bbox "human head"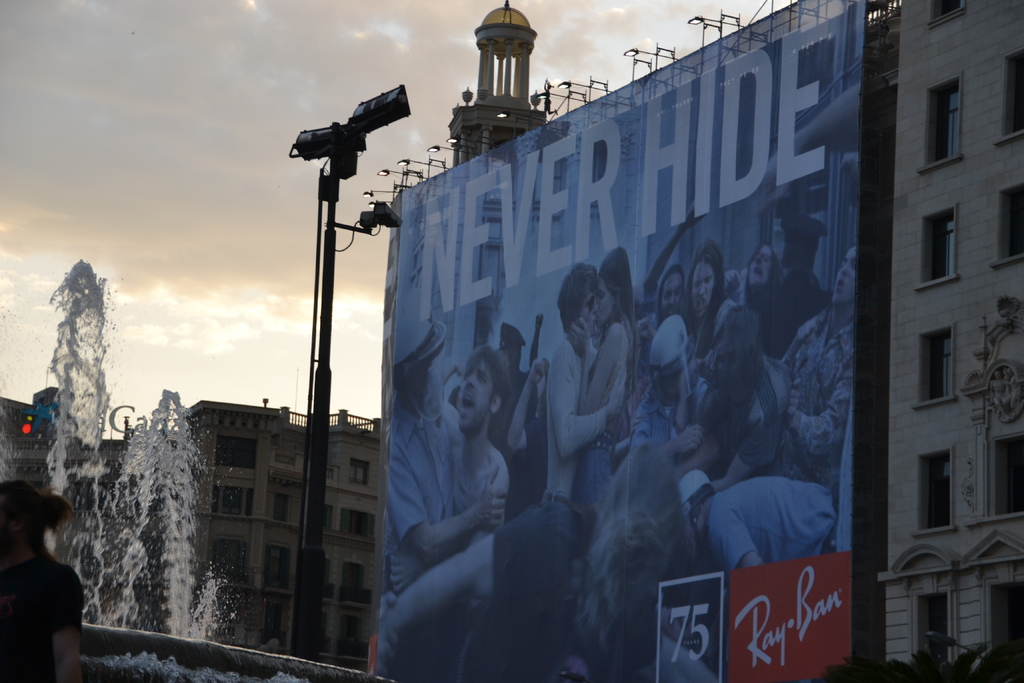
0 486 54 548
